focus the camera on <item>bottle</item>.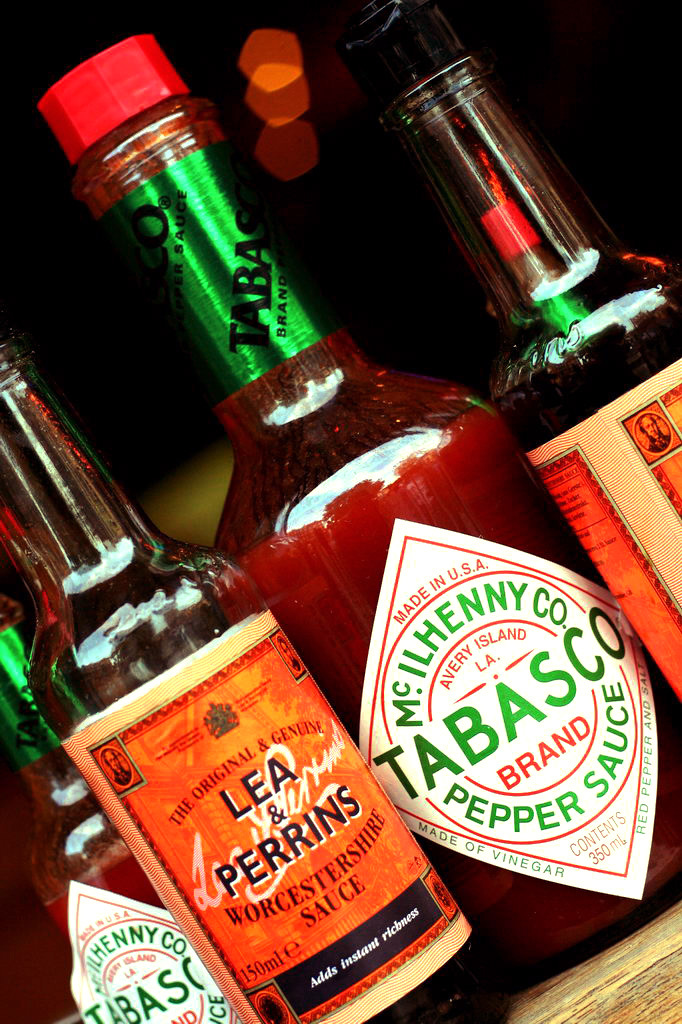
Focus region: pyautogui.locateOnScreen(0, 570, 253, 1023).
